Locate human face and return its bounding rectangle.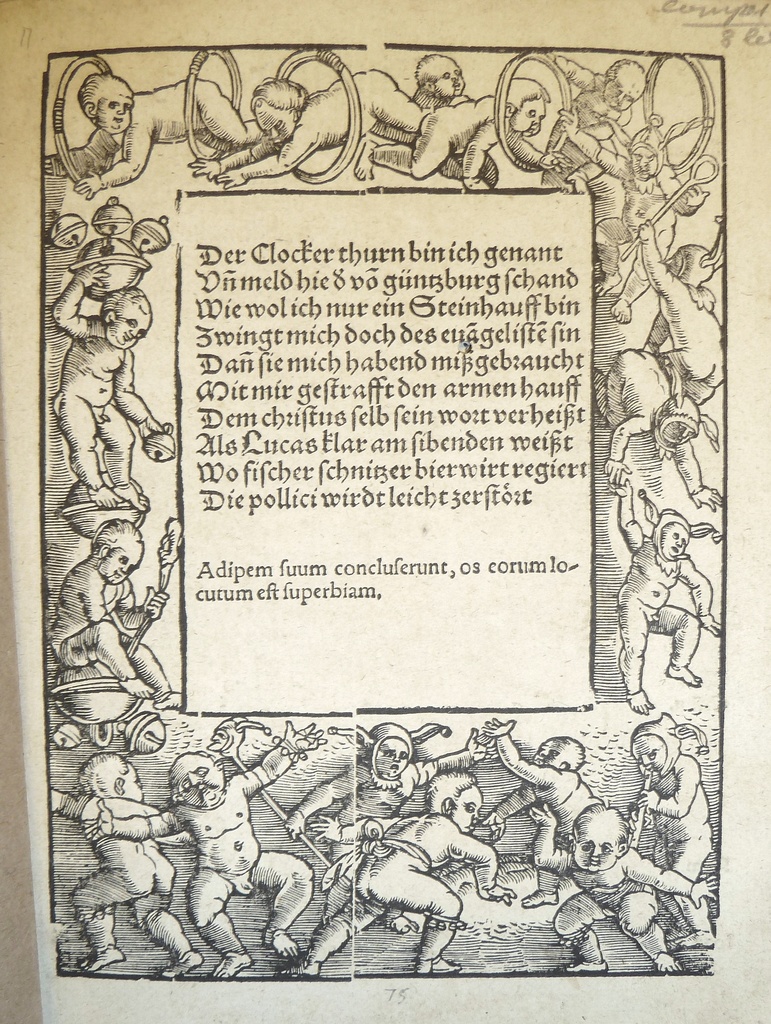
106 554 142 586.
